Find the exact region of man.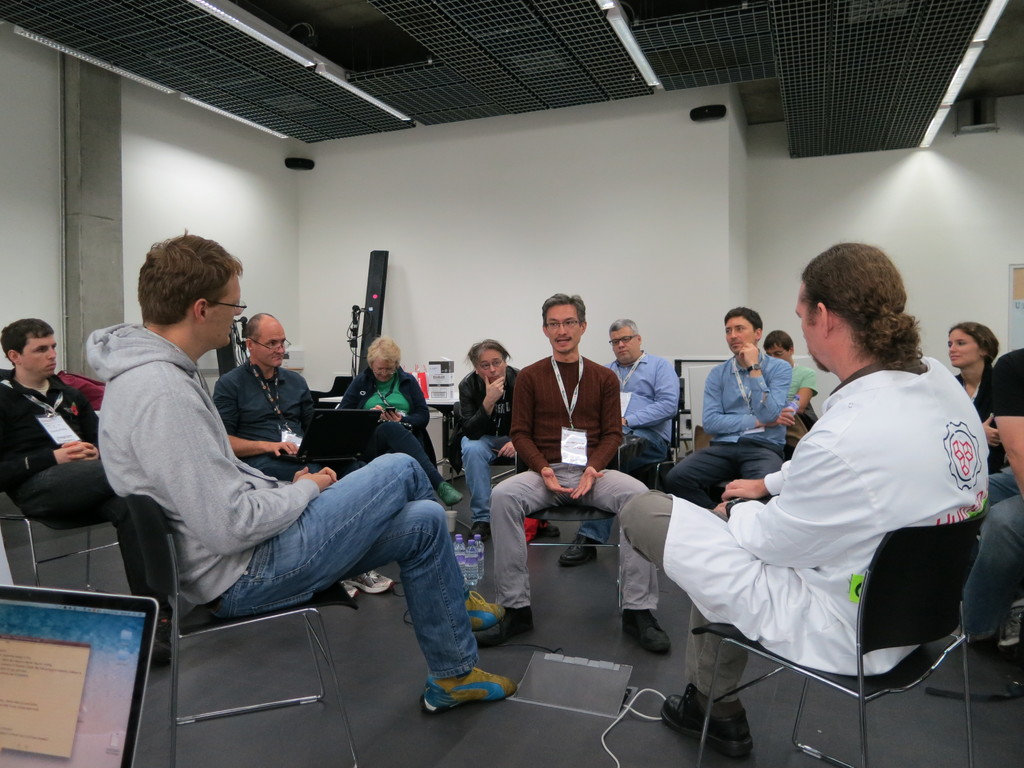
Exact region: (212,312,440,605).
